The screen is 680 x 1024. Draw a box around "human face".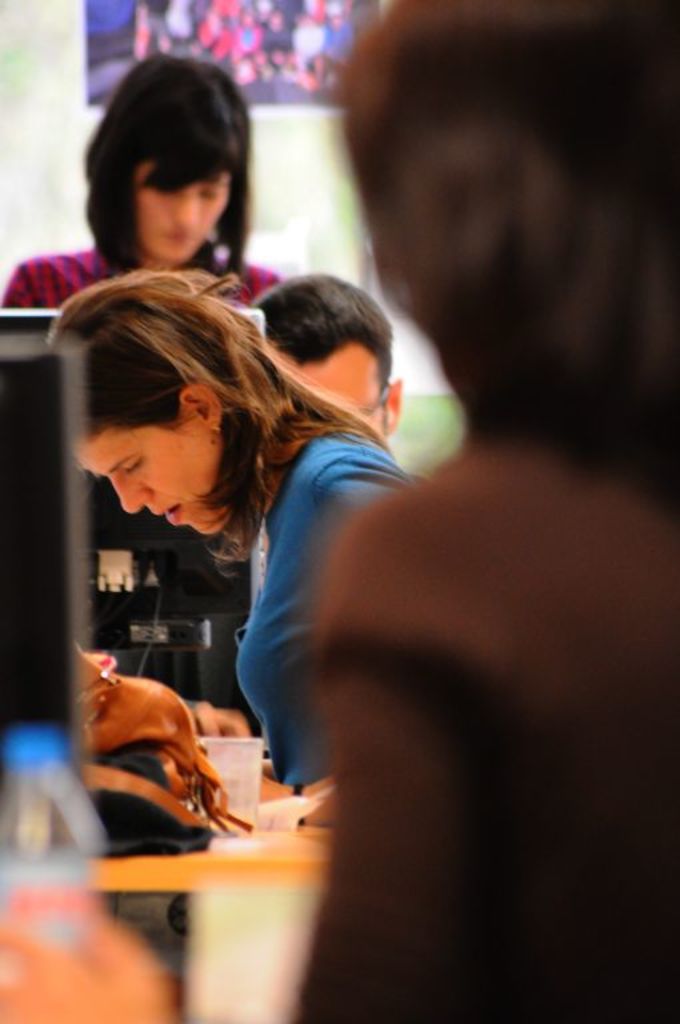
rect(76, 435, 228, 524).
